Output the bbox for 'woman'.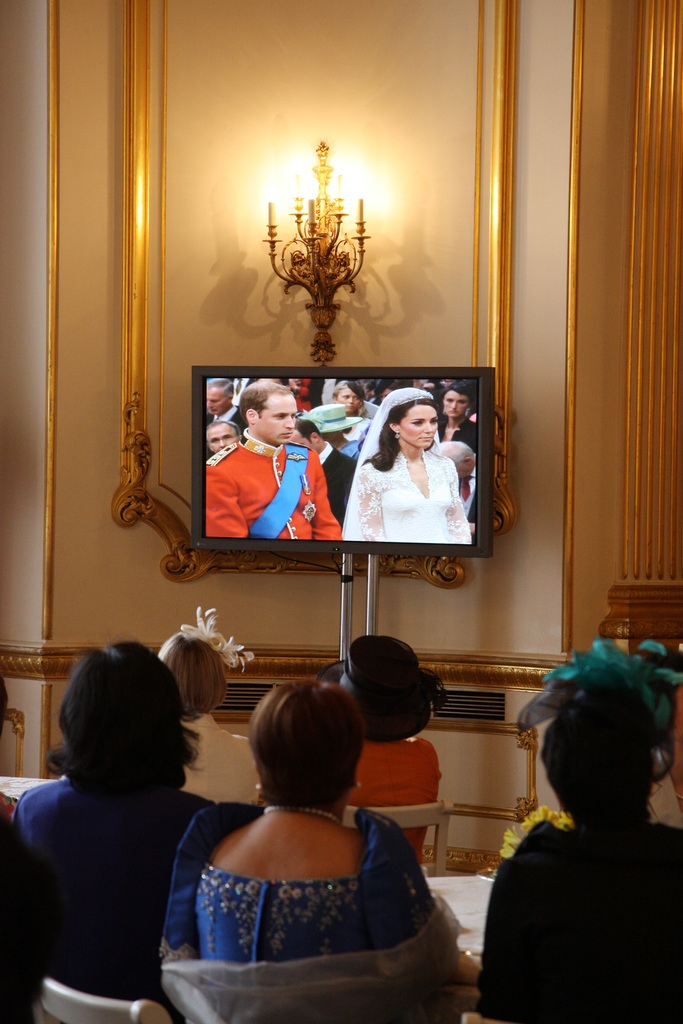
bbox=[473, 639, 682, 1023].
